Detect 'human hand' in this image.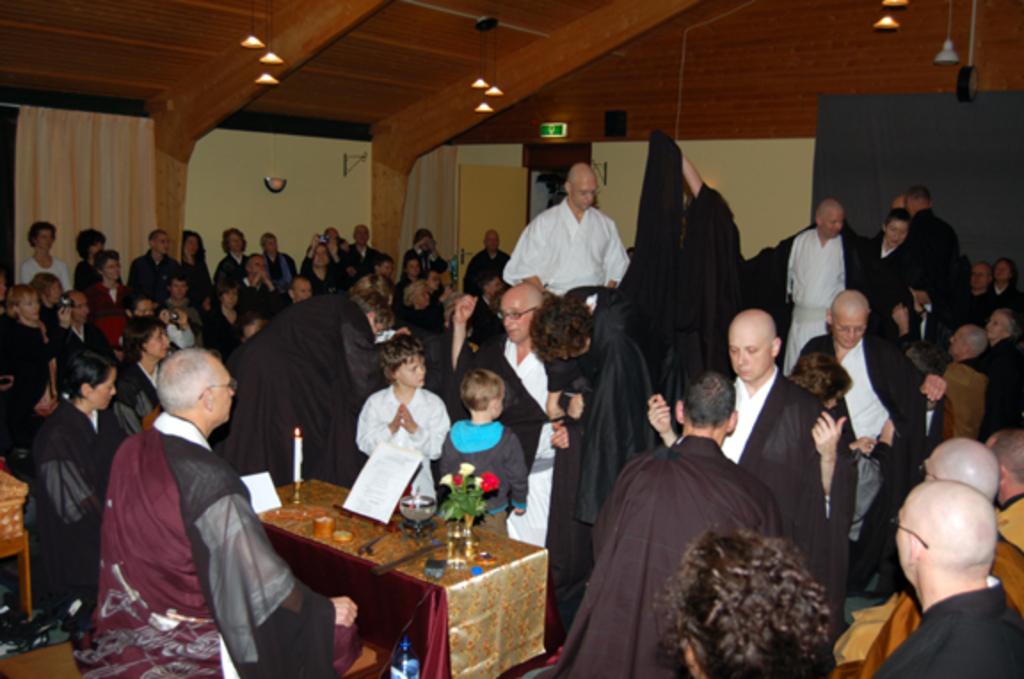
Detection: bbox=(400, 403, 416, 435).
